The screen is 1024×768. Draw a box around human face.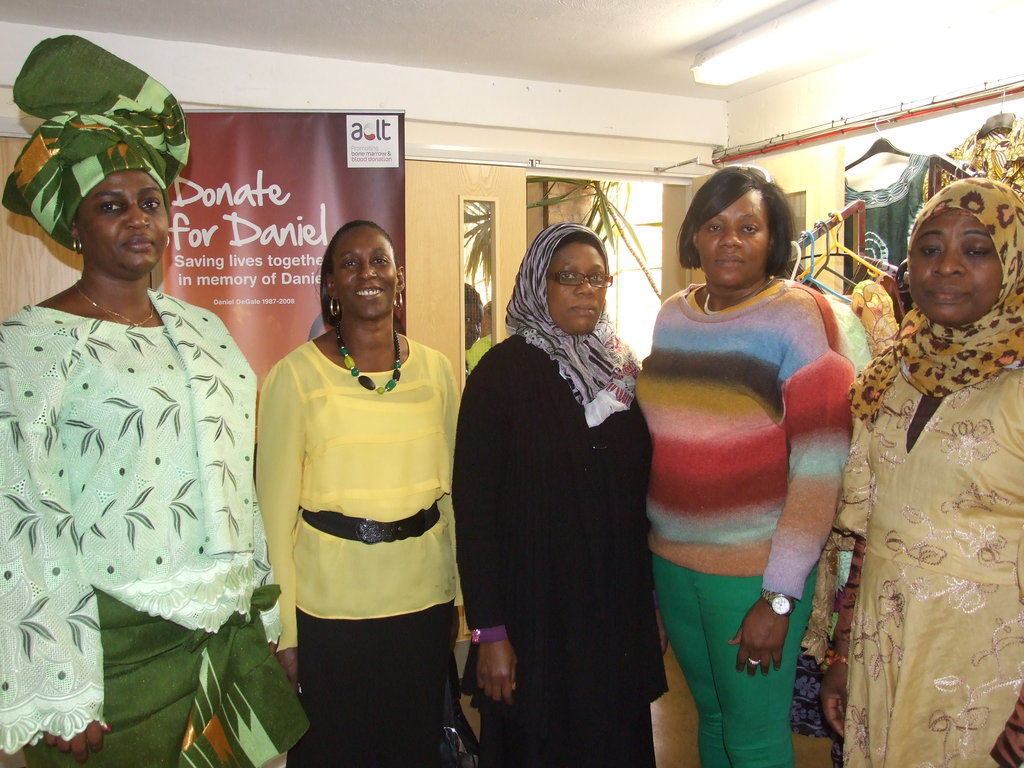
rect(332, 232, 394, 322).
